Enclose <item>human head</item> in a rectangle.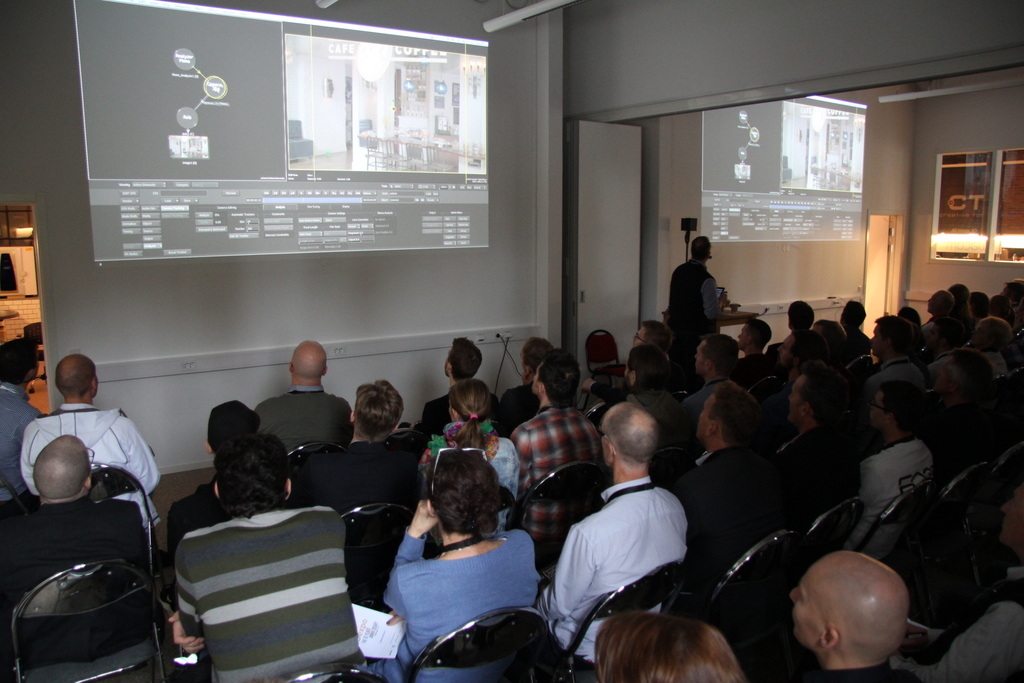
left=352, top=381, right=412, bottom=435.
